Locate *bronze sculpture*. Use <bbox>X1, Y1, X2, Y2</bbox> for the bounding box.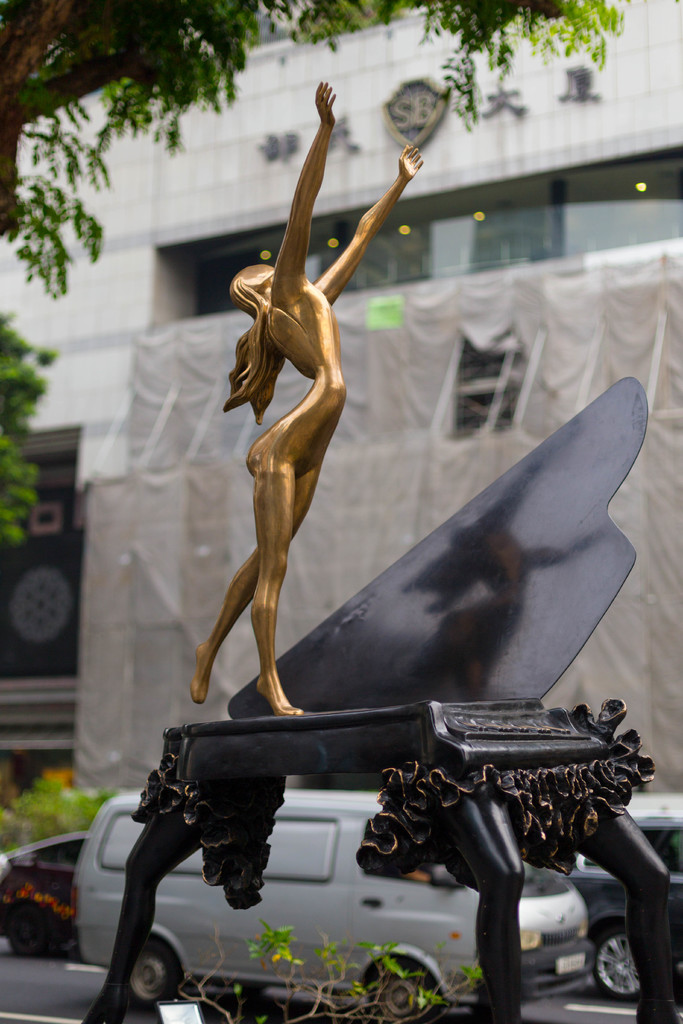
<bbox>196, 79, 416, 724</bbox>.
